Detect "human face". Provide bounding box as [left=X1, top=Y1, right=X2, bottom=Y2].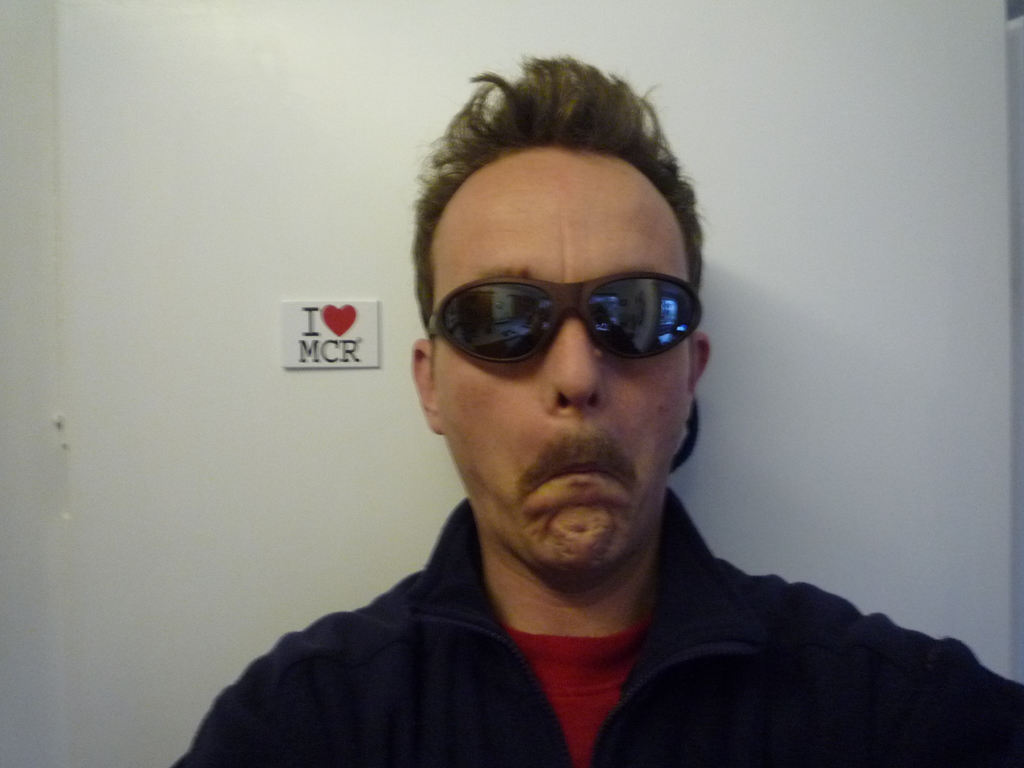
[left=429, top=148, right=694, bottom=582].
